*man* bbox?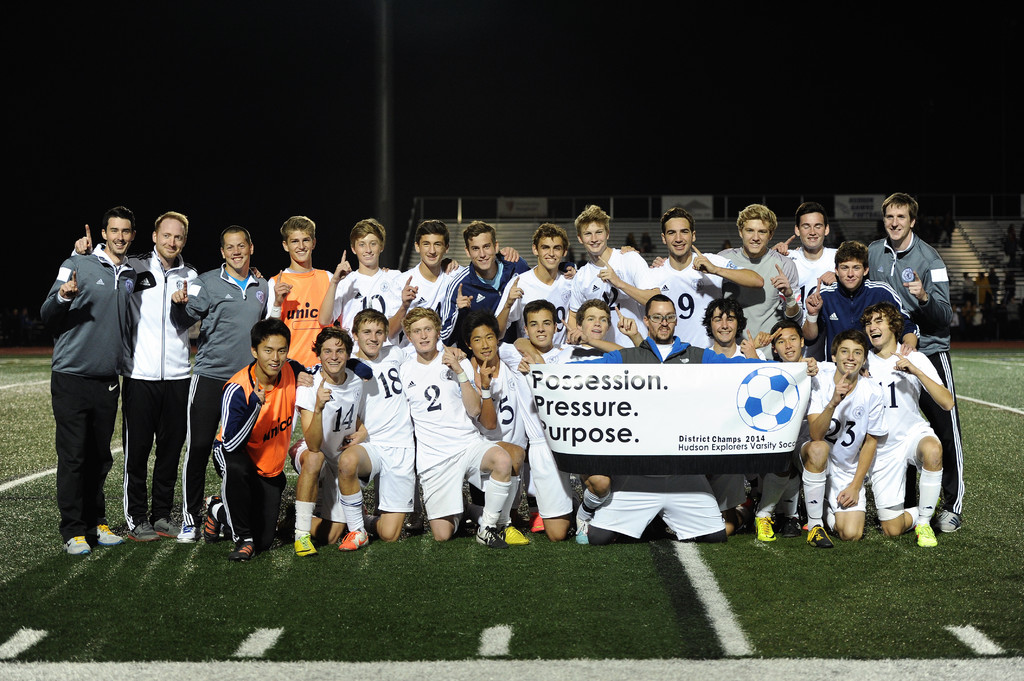
region(647, 204, 799, 362)
